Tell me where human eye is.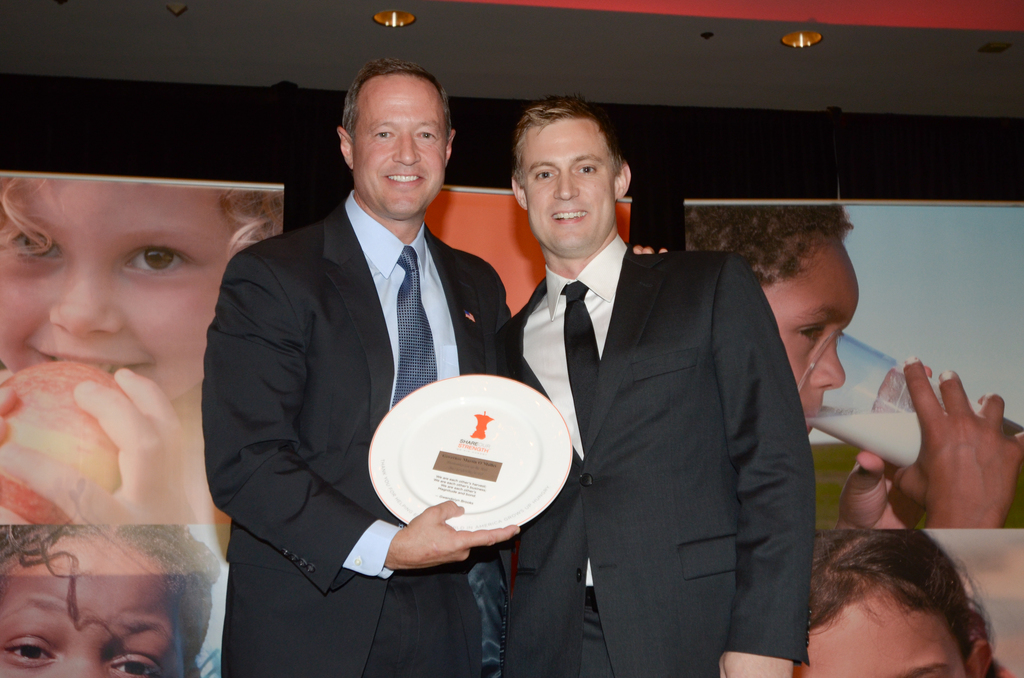
human eye is at pyautogui.locateOnScreen(417, 129, 438, 141).
